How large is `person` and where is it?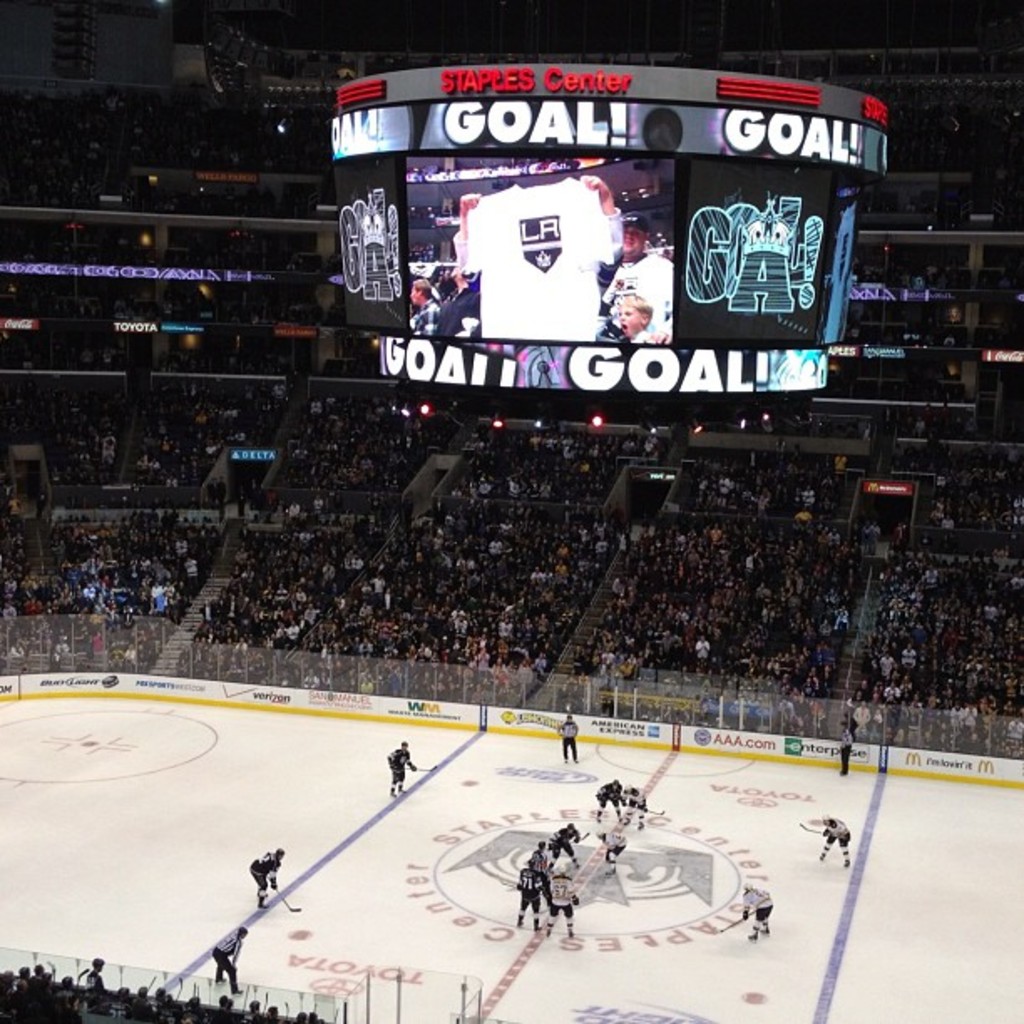
Bounding box: box=[509, 857, 545, 932].
